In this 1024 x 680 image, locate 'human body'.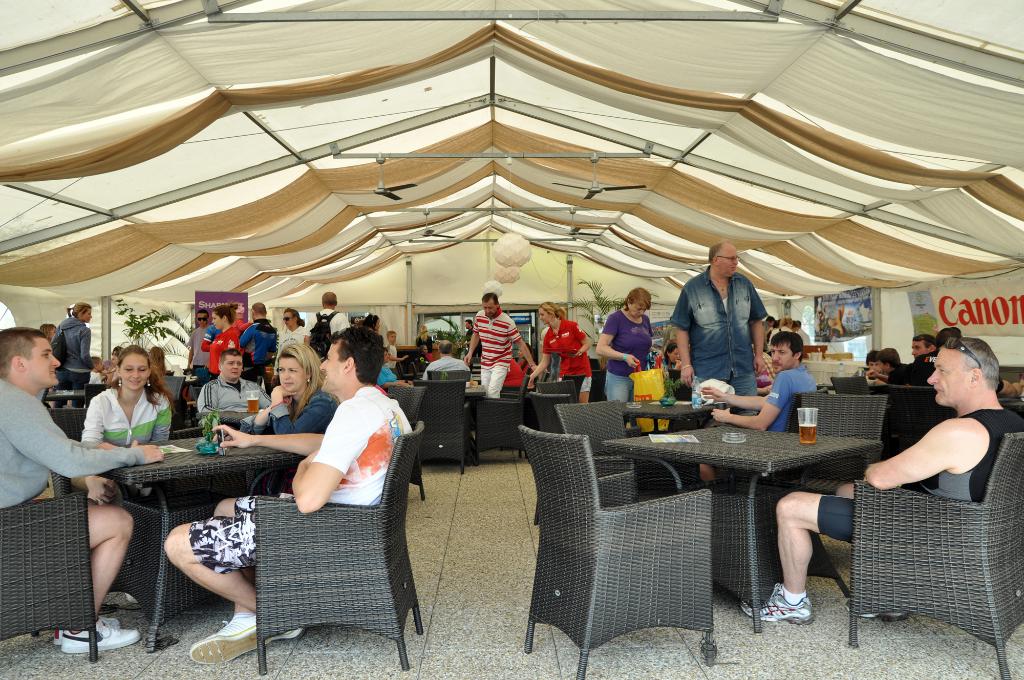
Bounding box: <bbox>595, 296, 660, 410</bbox>.
